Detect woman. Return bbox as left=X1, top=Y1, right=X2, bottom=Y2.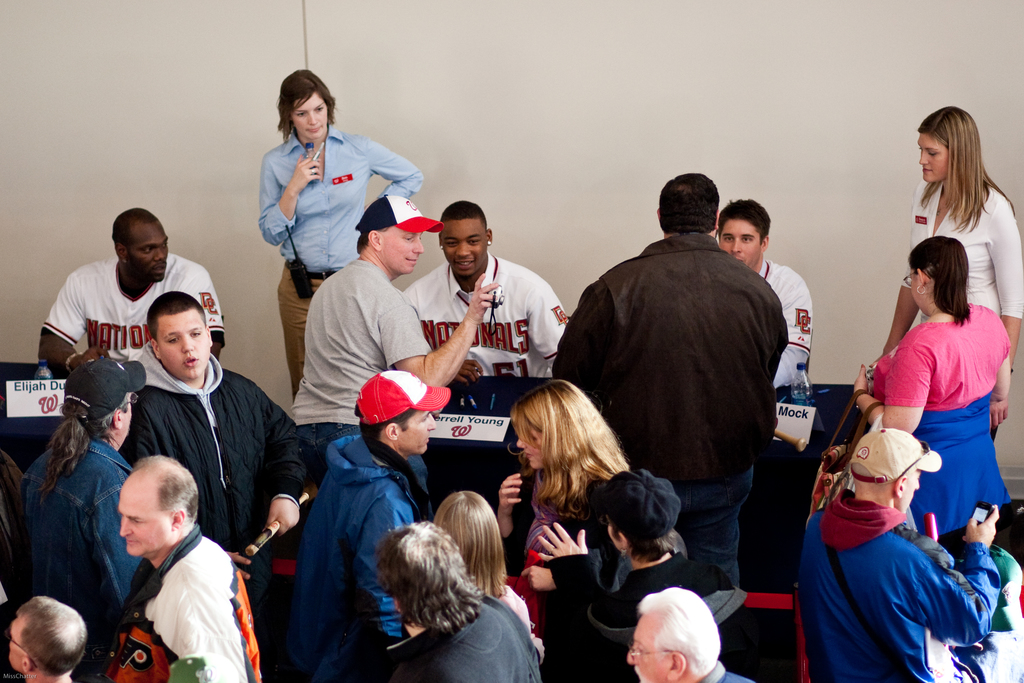
left=881, top=104, right=1023, bottom=443.
